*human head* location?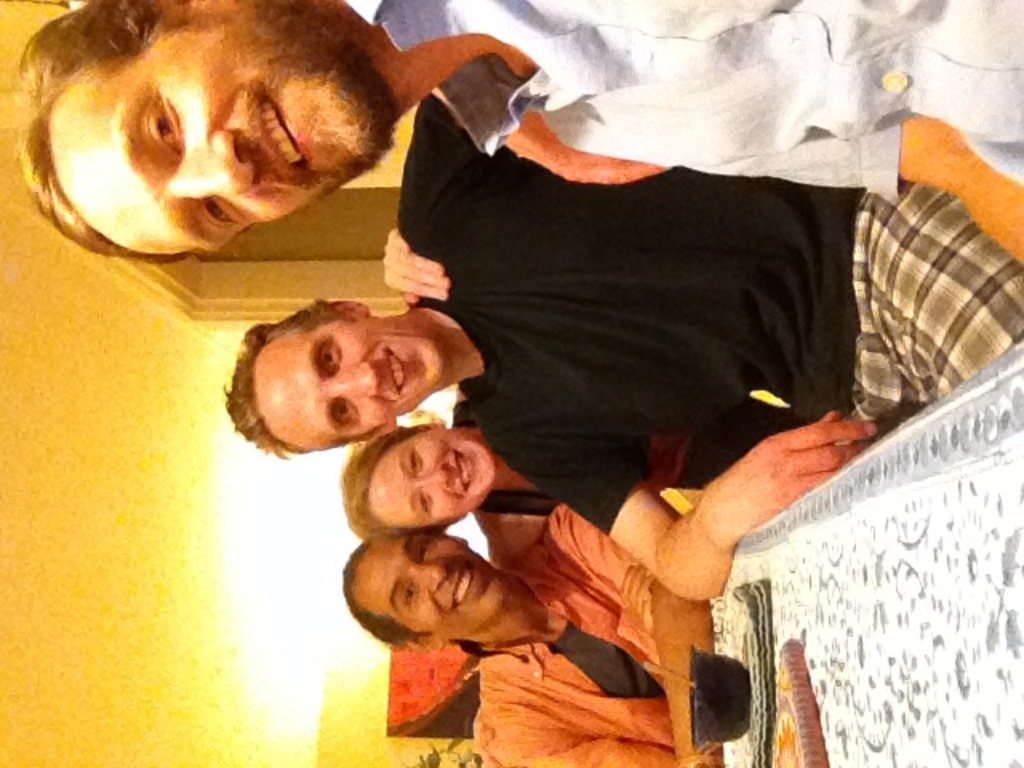
x1=22, y1=14, x2=411, y2=278
